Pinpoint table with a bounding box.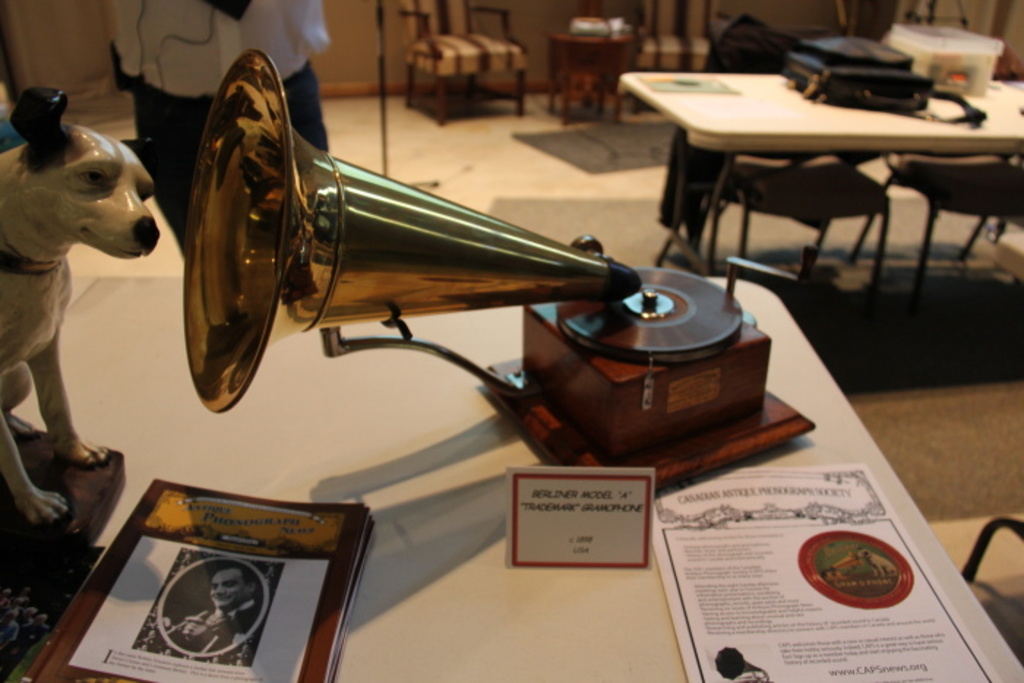
[x1=625, y1=56, x2=1011, y2=336].
